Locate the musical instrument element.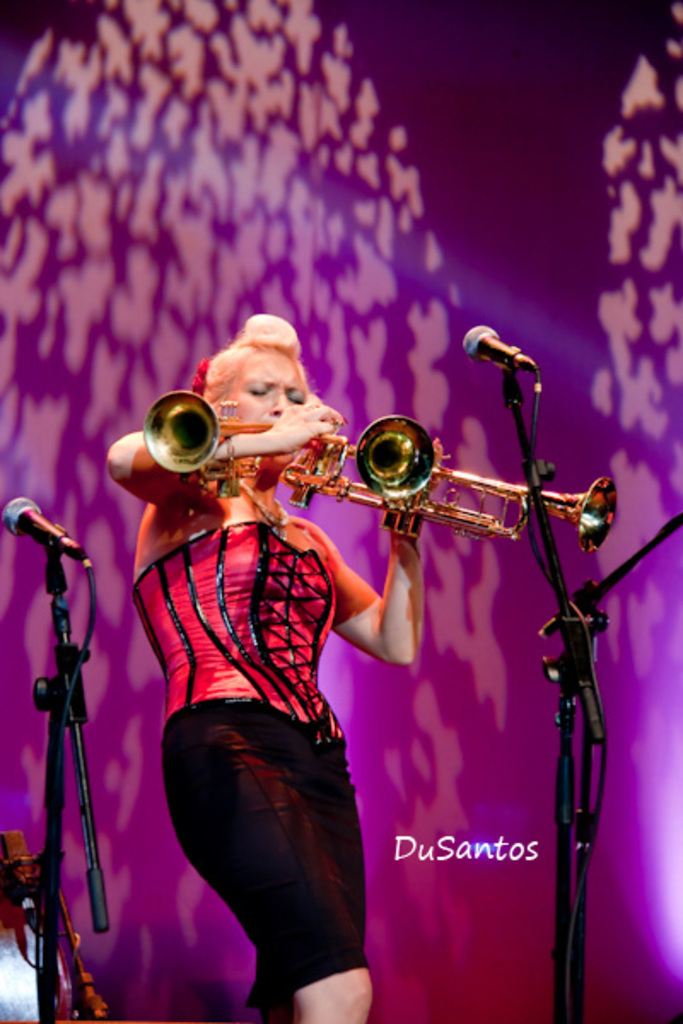
Element bbox: crop(142, 375, 620, 577).
